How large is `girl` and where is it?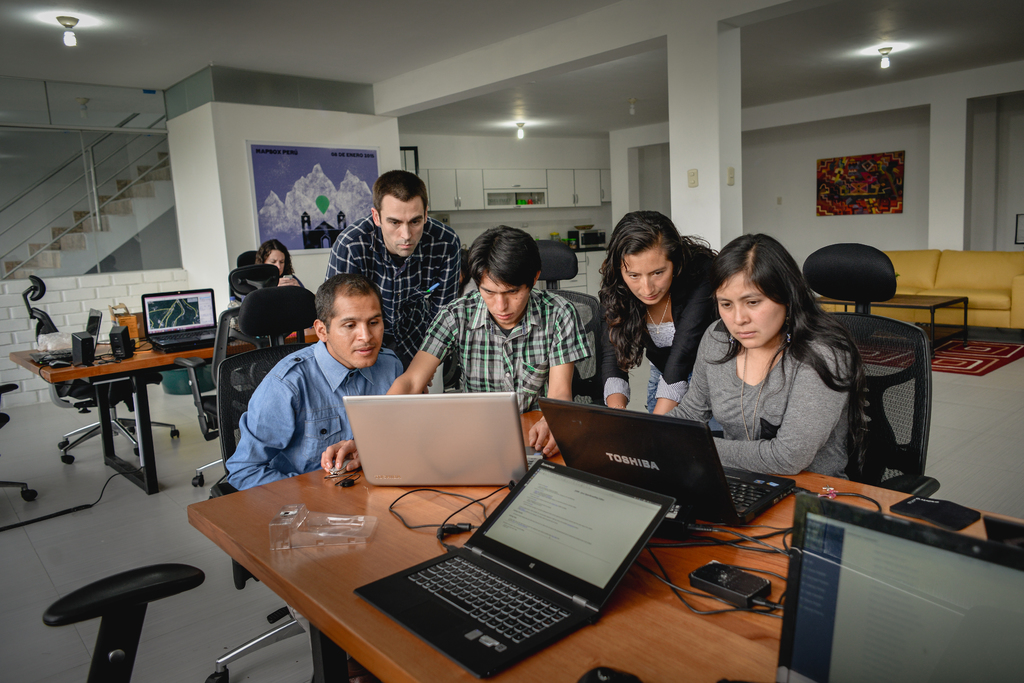
Bounding box: (670, 230, 866, 472).
